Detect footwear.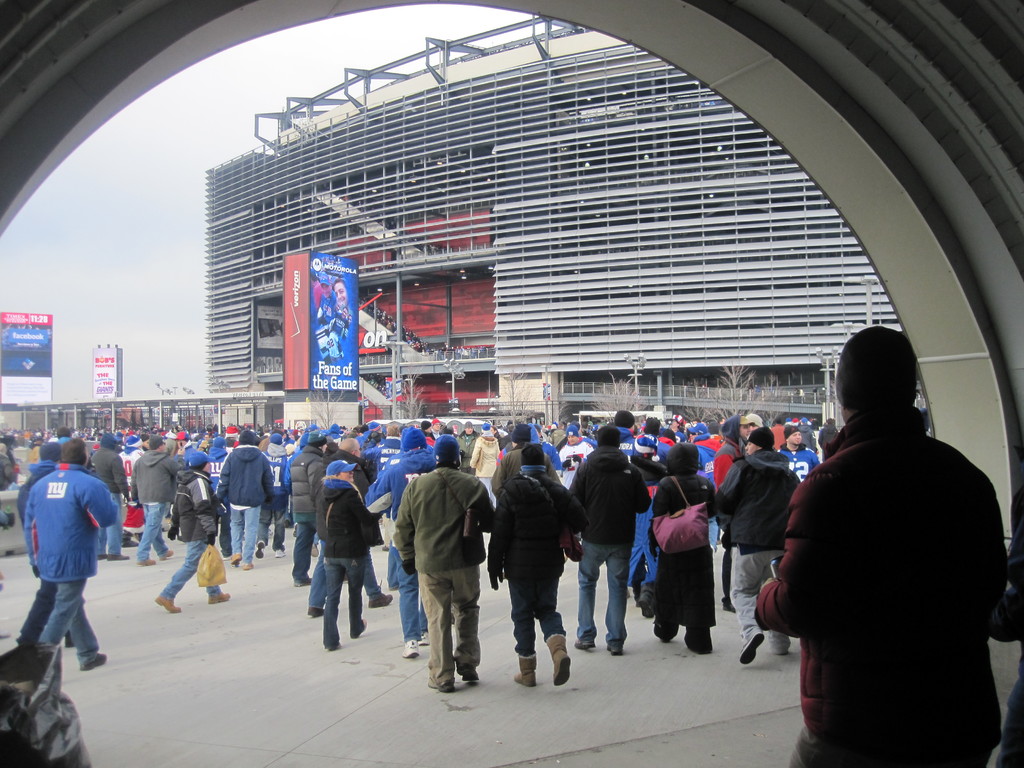
Detected at box=[689, 630, 711, 657].
